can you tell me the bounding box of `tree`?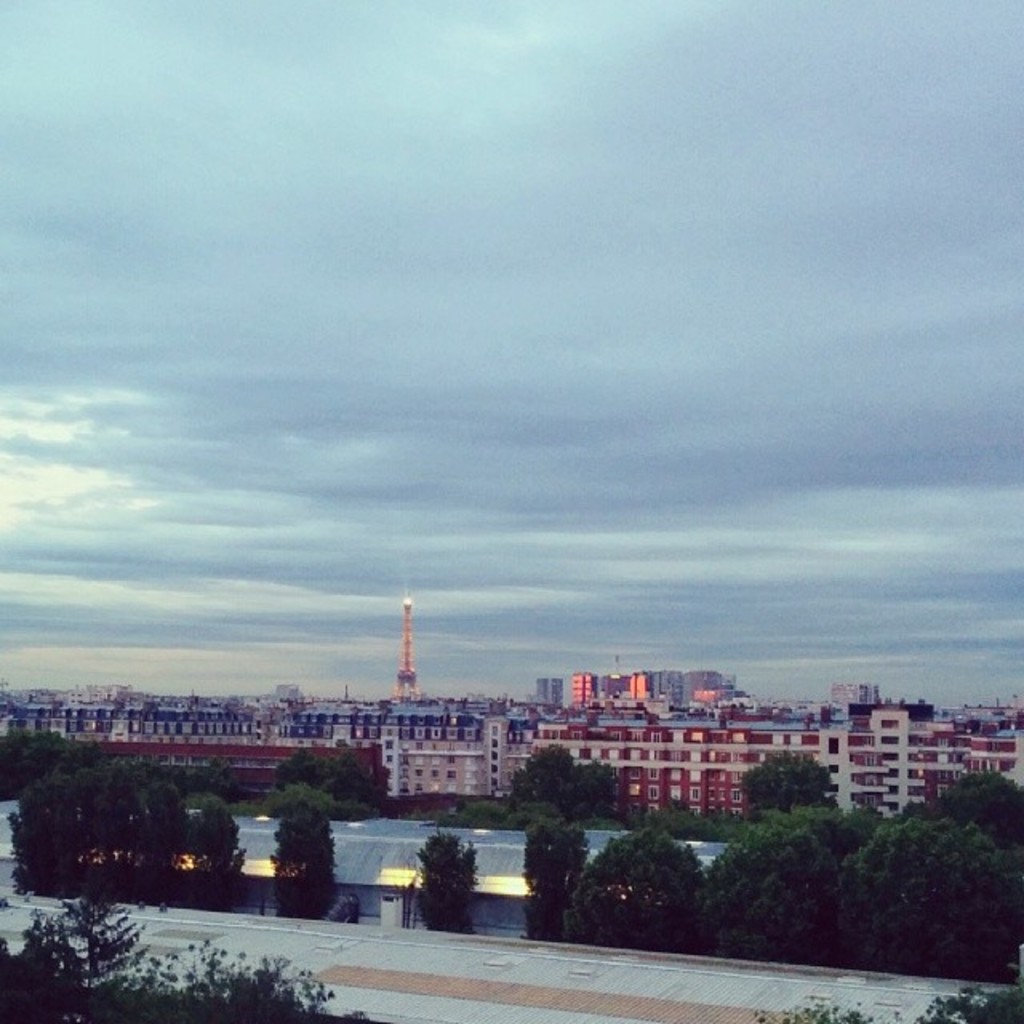
BBox(285, 752, 371, 822).
